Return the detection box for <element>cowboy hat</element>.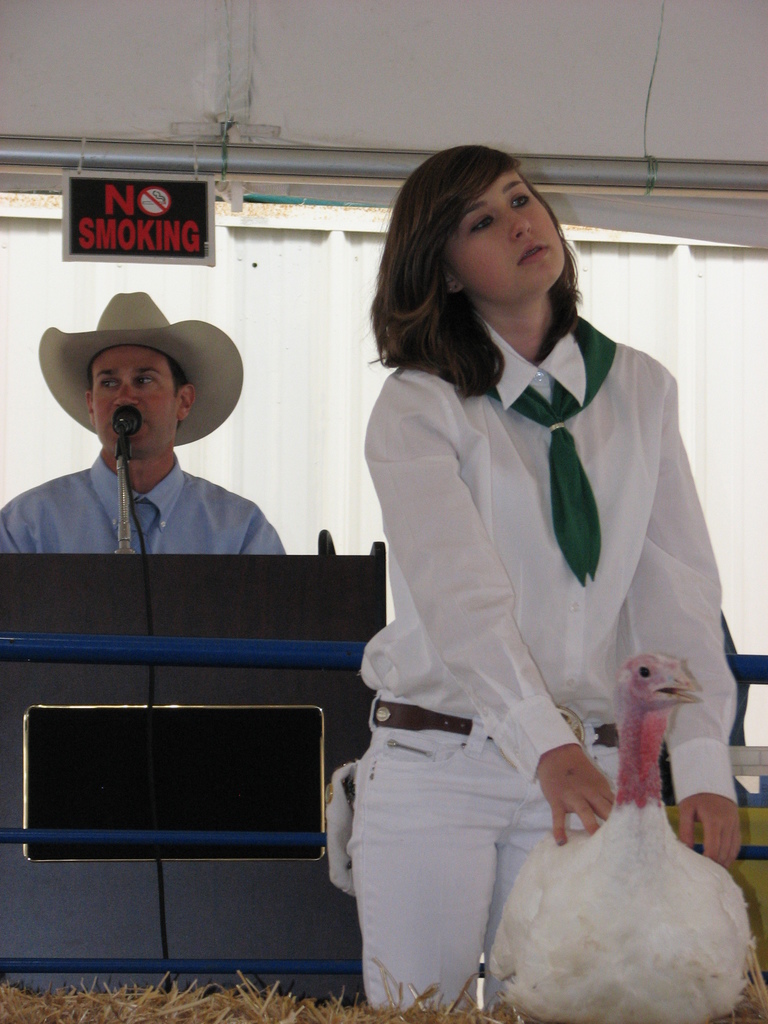
(left=28, top=288, right=252, bottom=454).
